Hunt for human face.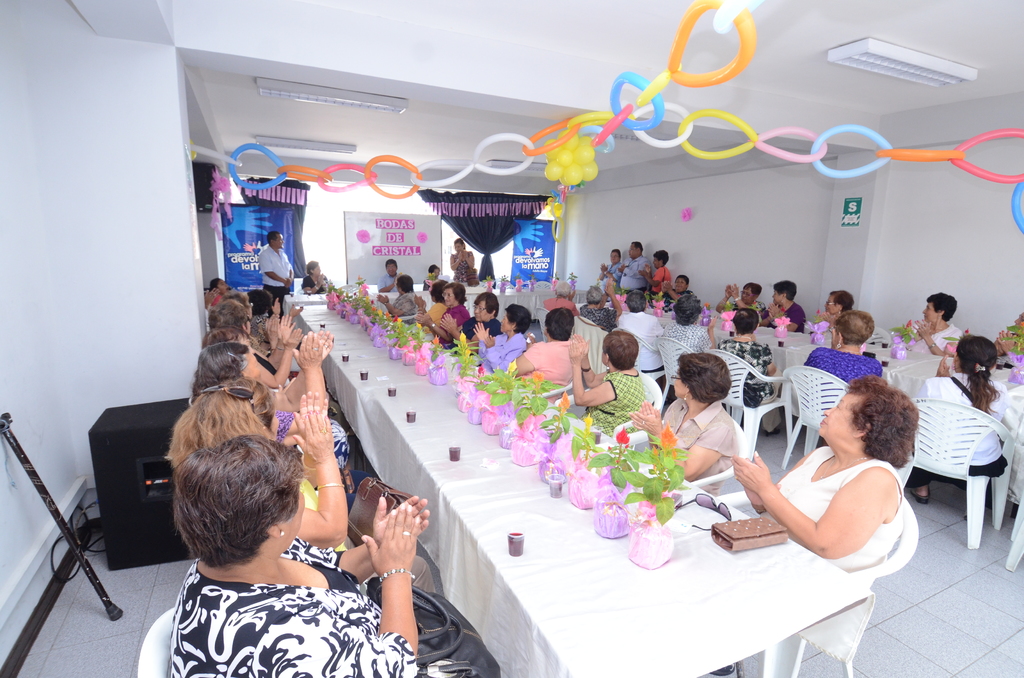
Hunted down at <region>445, 288, 456, 303</region>.
